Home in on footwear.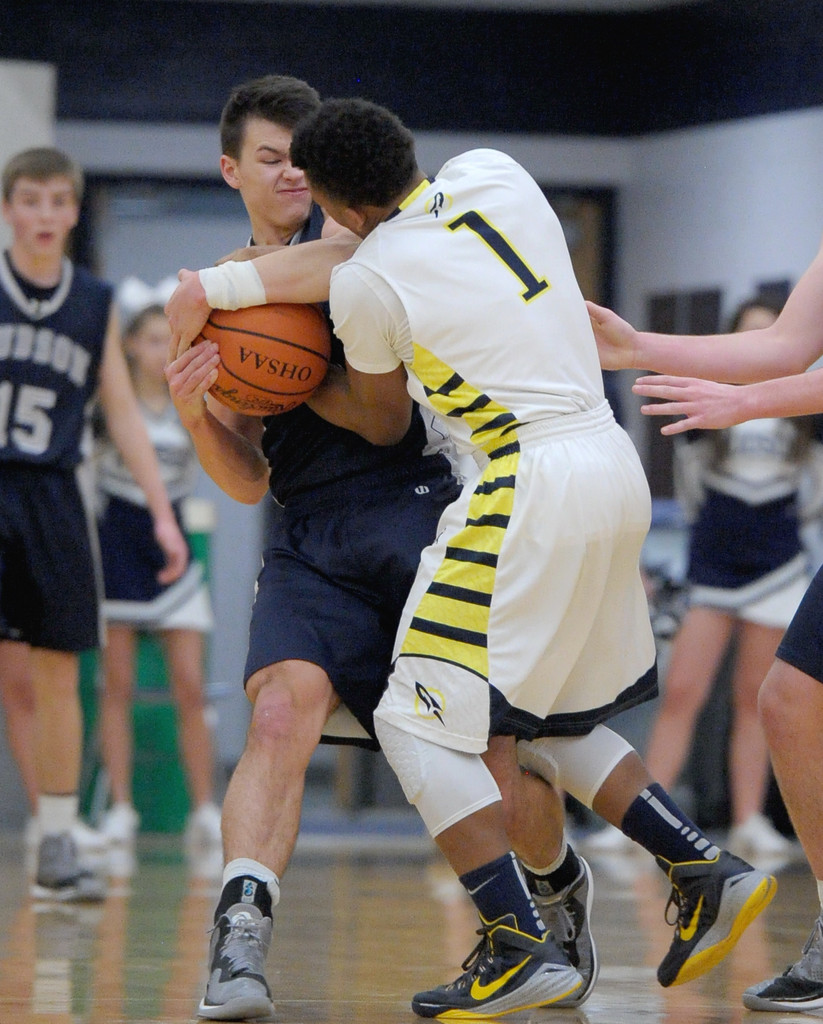
Homed in at 181:815:227:874.
